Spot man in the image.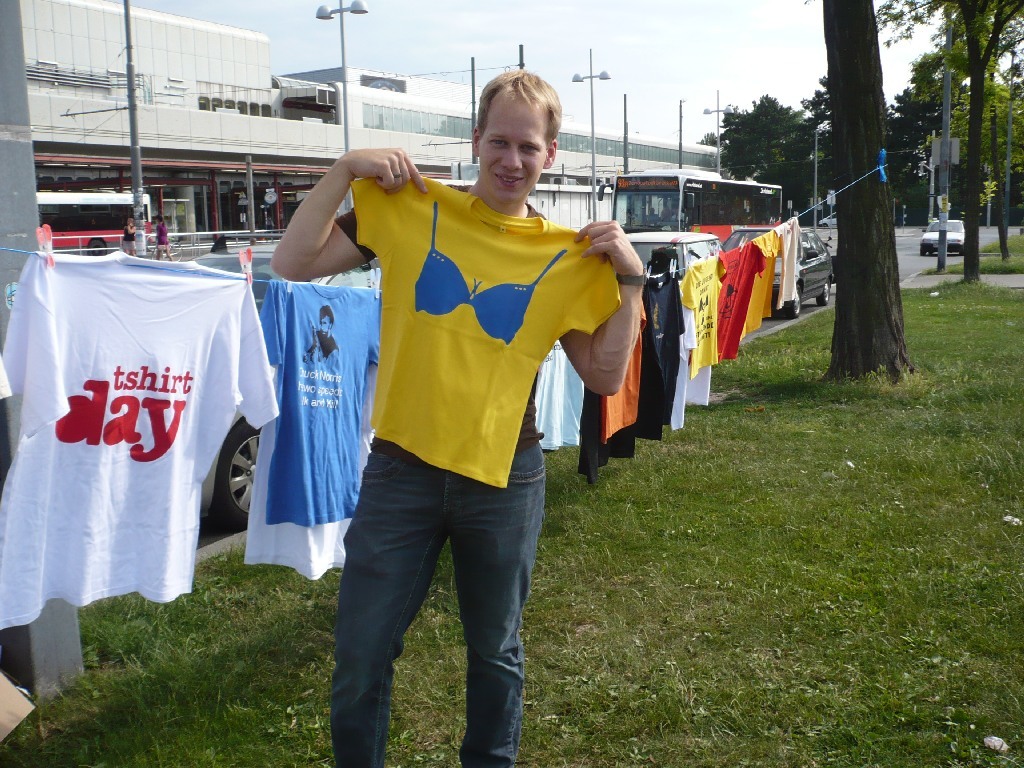
man found at [261, 64, 636, 767].
